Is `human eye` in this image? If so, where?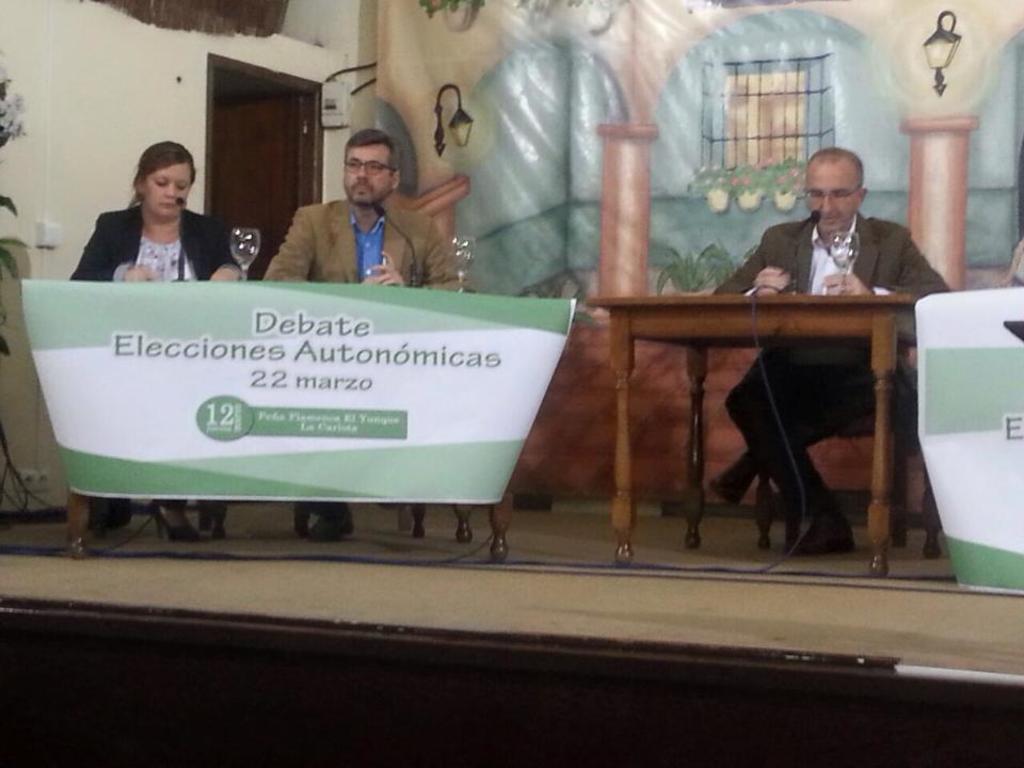
Yes, at locate(345, 159, 358, 169).
